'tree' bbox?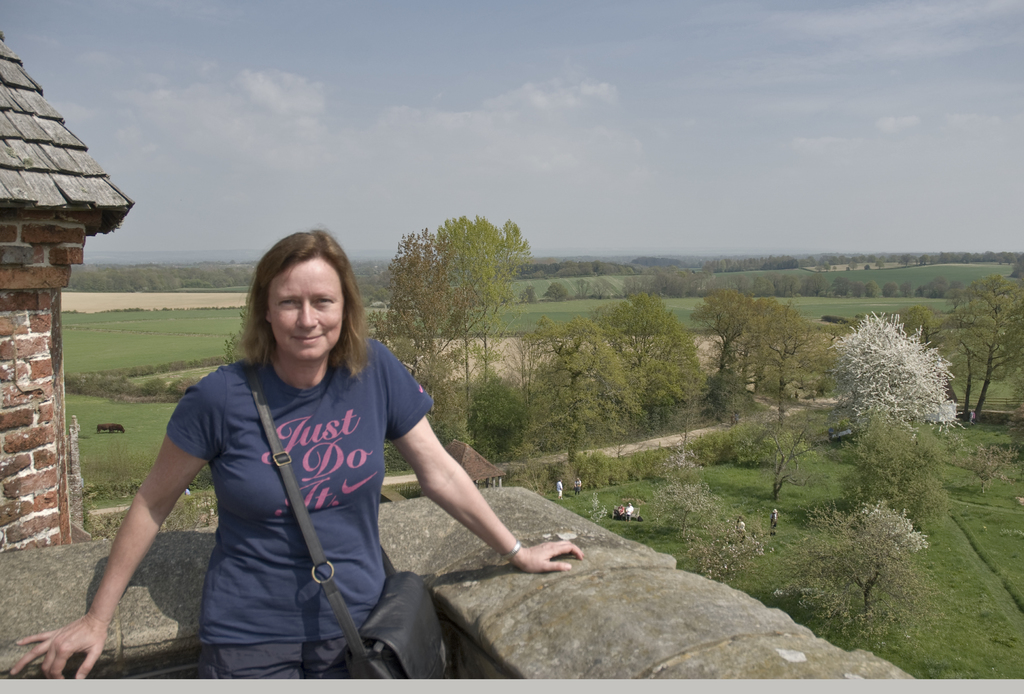
[957, 442, 1022, 492]
